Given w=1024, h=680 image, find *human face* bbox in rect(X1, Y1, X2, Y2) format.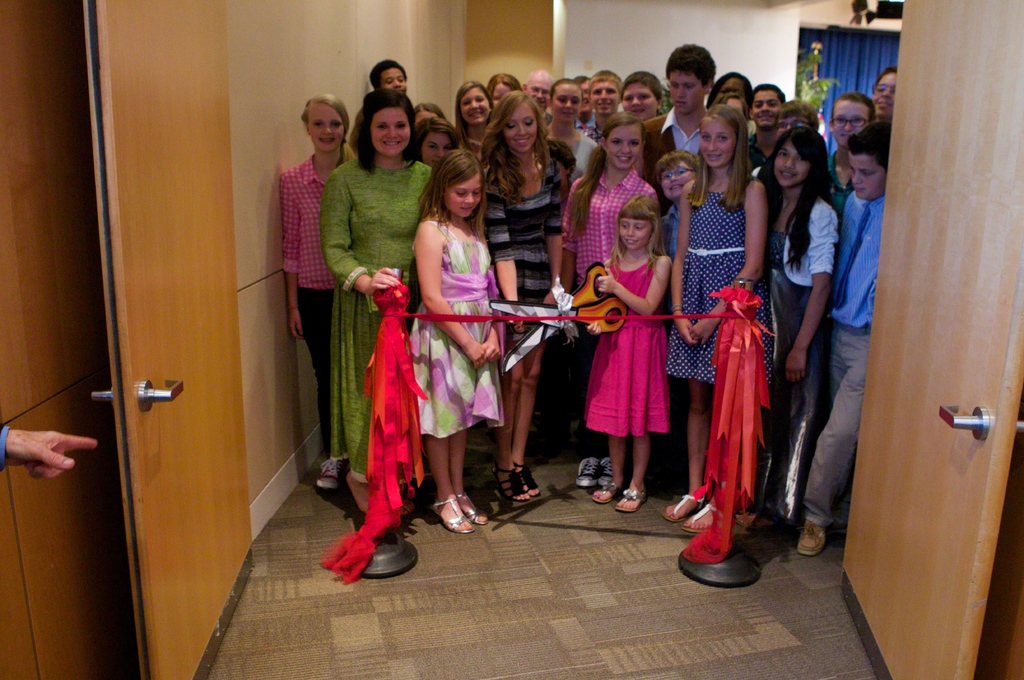
rect(491, 82, 512, 108).
